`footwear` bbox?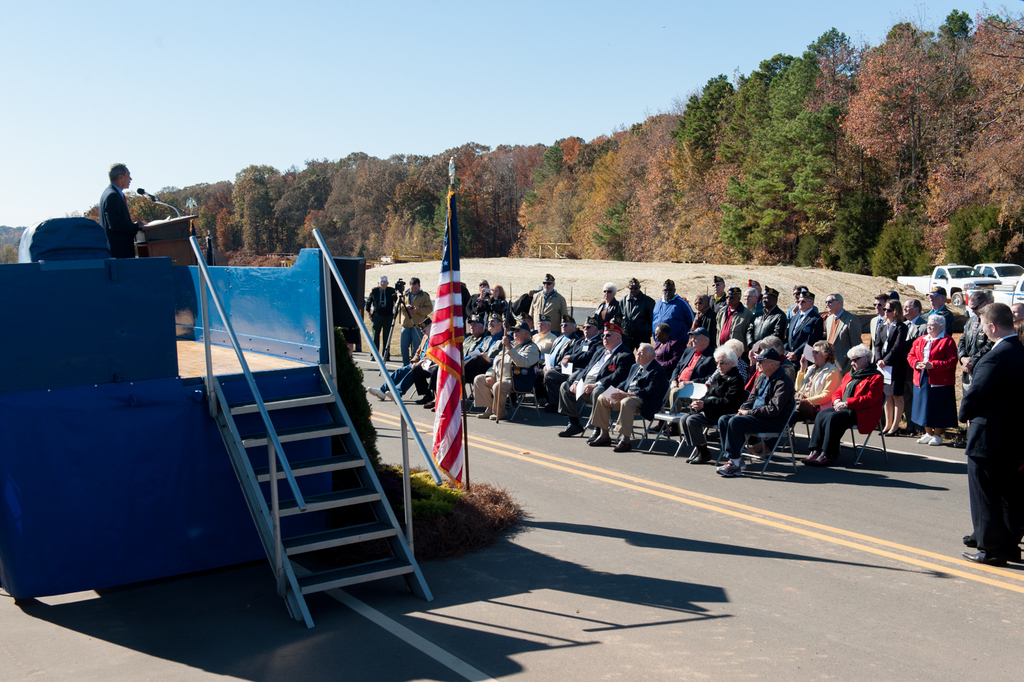
<bbox>365, 388, 383, 403</bbox>
